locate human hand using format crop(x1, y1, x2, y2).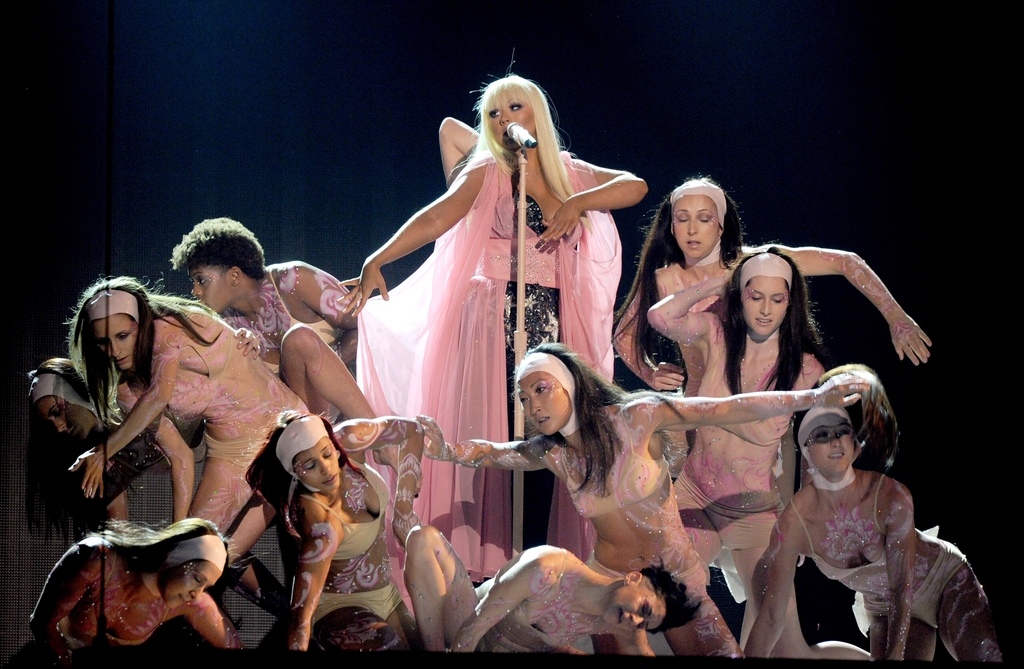
crop(649, 358, 684, 394).
